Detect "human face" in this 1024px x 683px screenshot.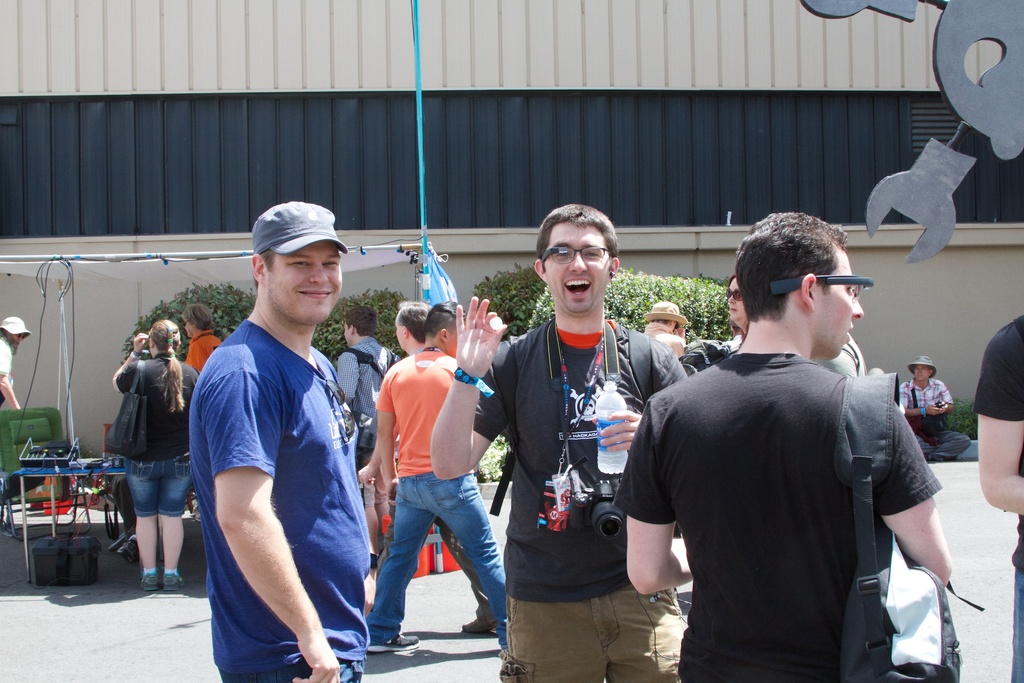
Detection: 342/322/353/347.
